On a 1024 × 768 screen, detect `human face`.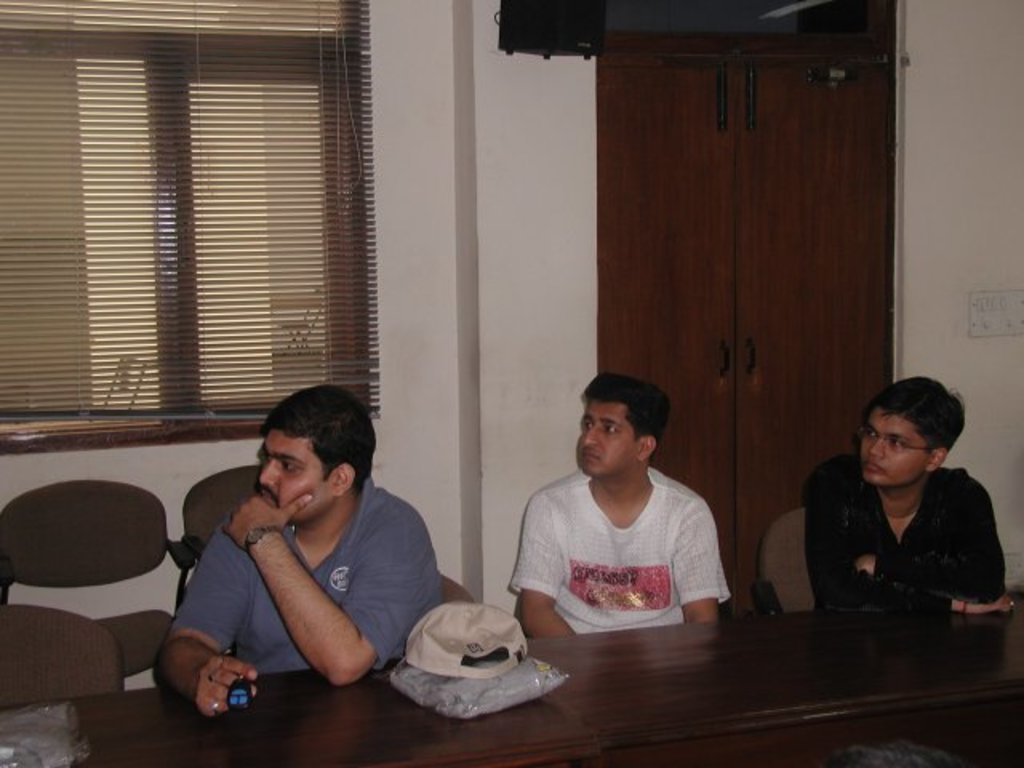
<box>258,427,334,522</box>.
